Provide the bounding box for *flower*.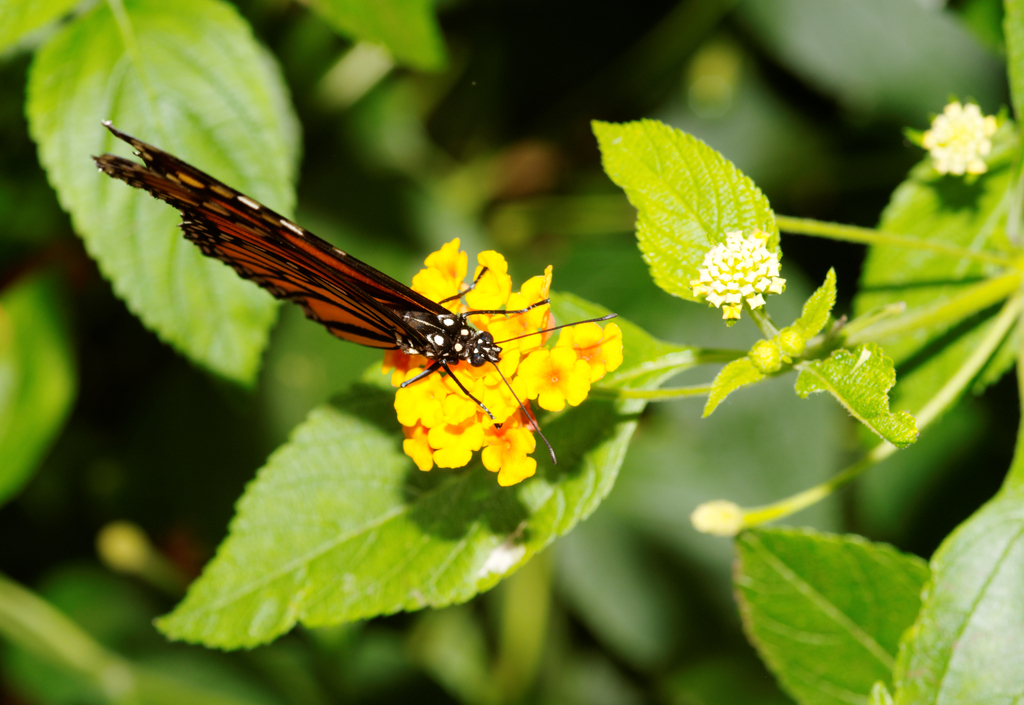
376 231 629 486.
